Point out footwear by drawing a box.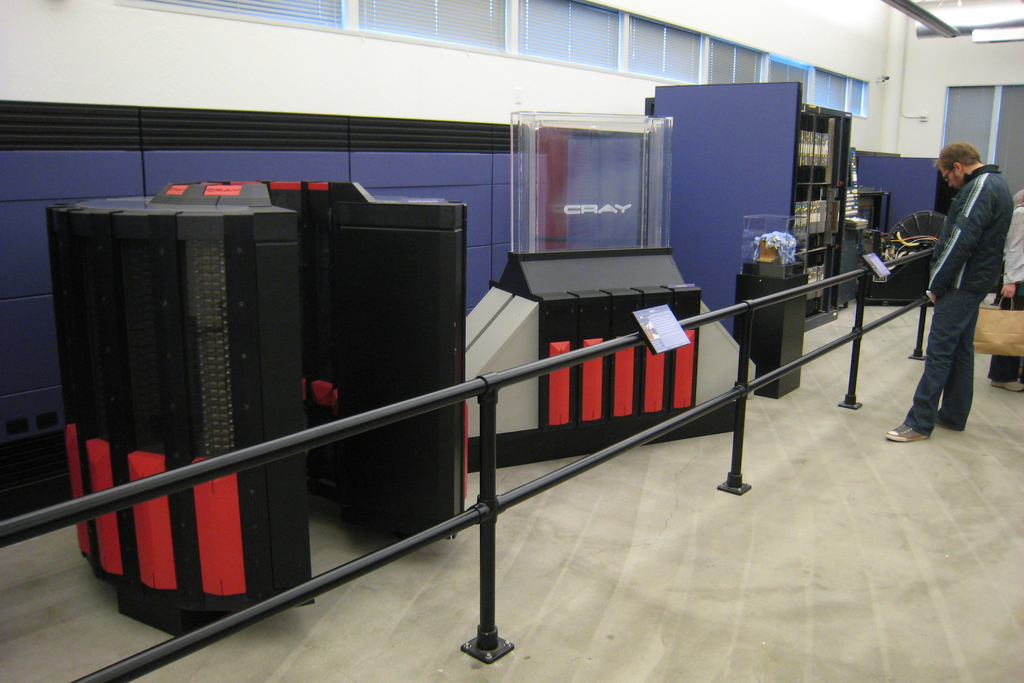
pyautogui.locateOnScreen(991, 371, 1023, 393).
